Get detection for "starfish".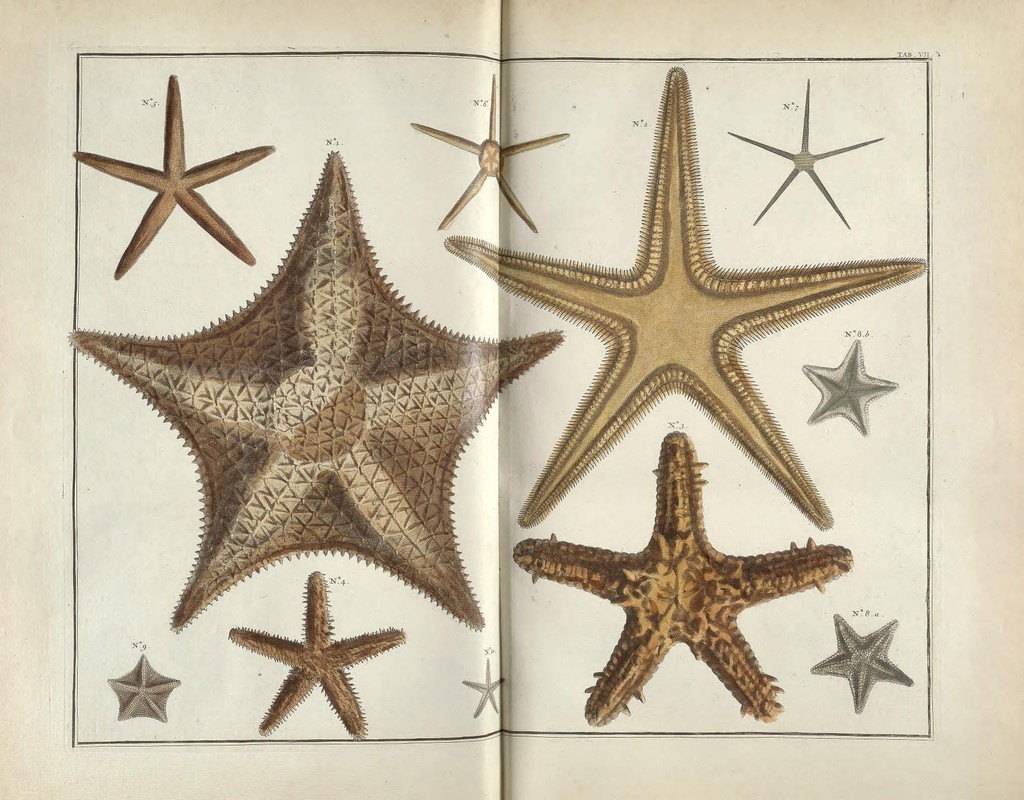
Detection: 109 655 180 719.
